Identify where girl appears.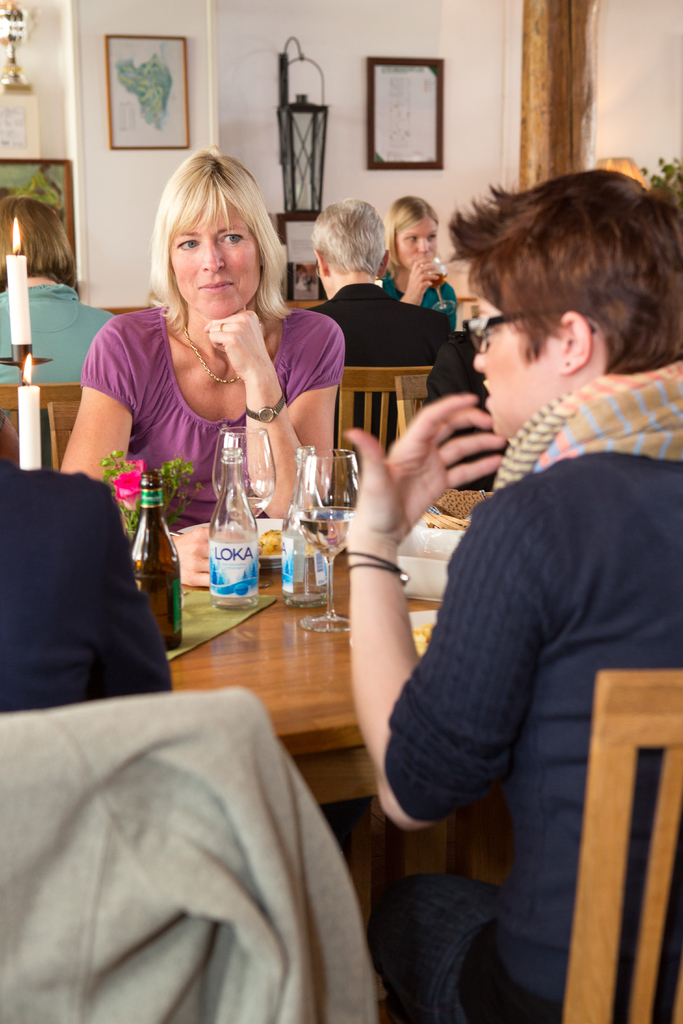
Appears at <bbox>347, 193, 465, 335</bbox>.
